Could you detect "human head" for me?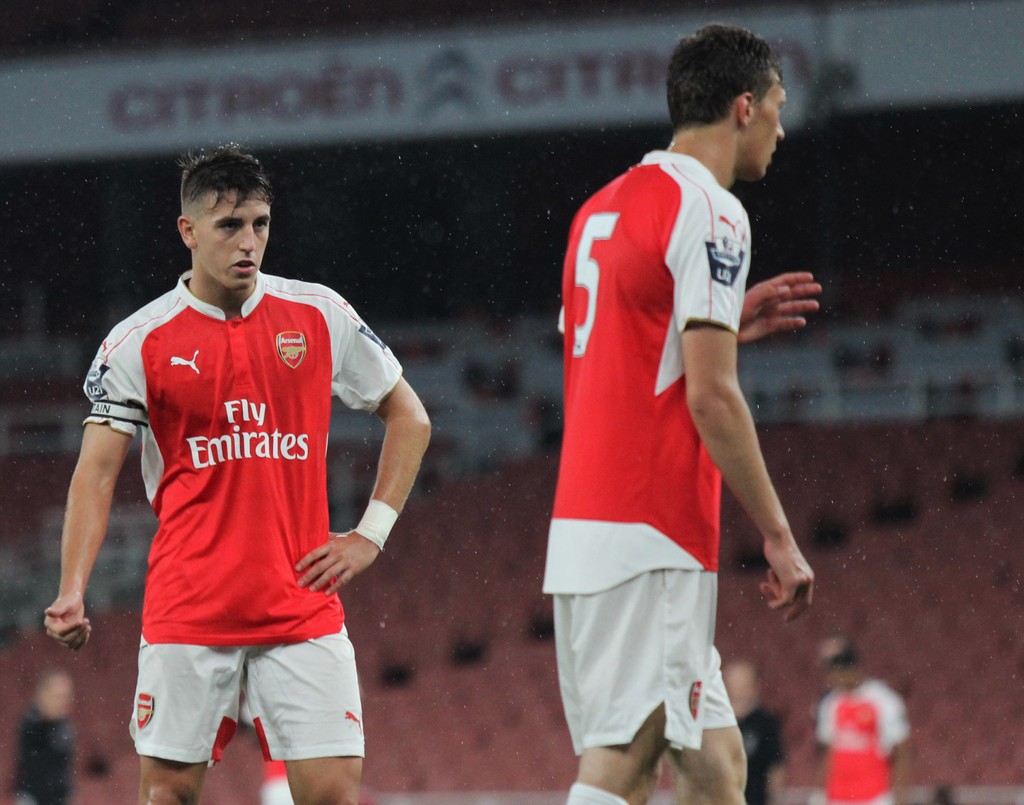
Detection result: <bbox>722, 658, 766, 713</bbox>.
